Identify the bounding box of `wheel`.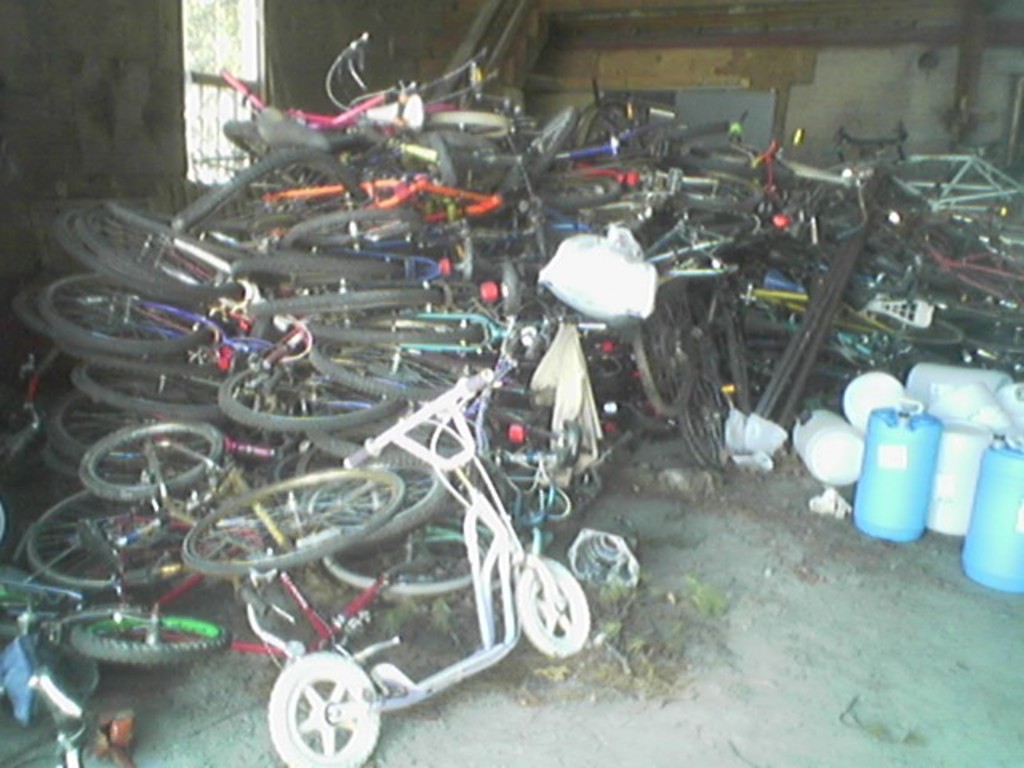
region(653, 301, 694, 406).
